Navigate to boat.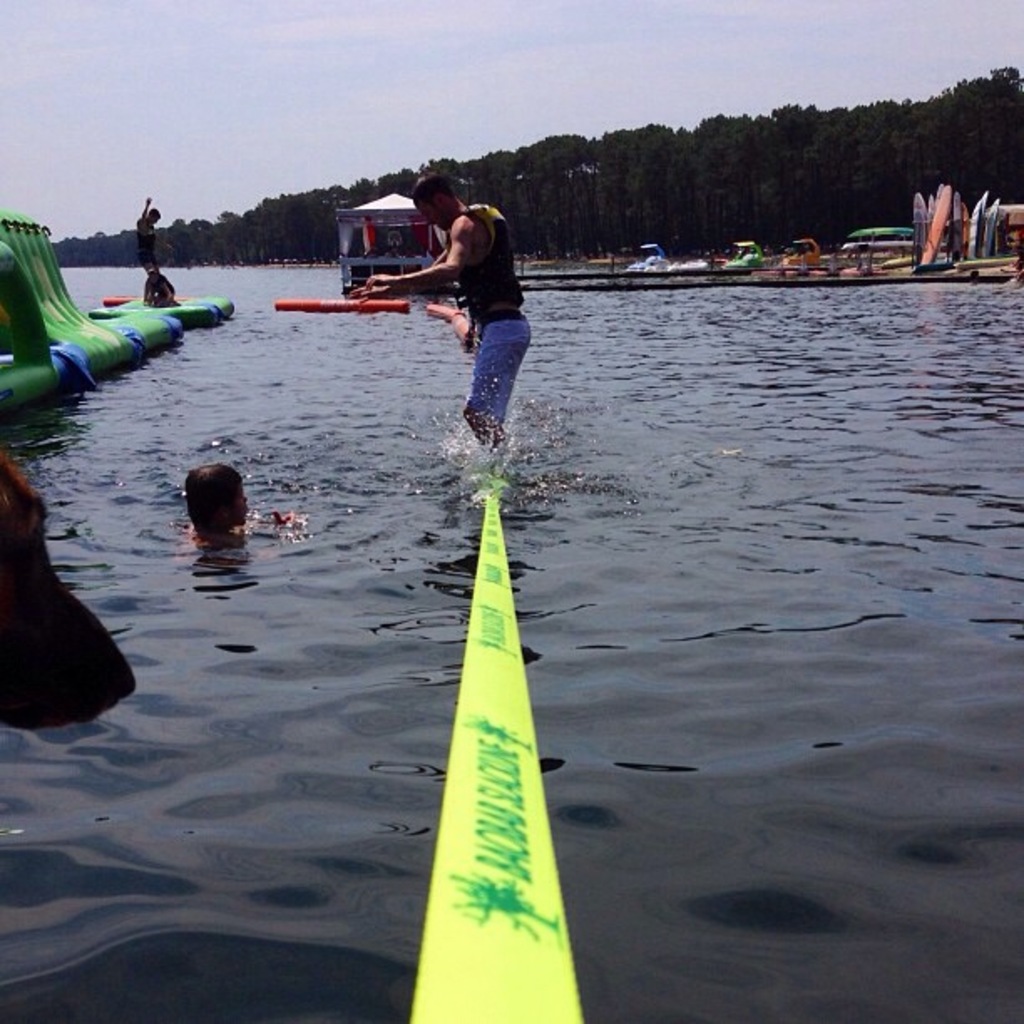
Navigation target: bbox(343, 196, 447, 293).
